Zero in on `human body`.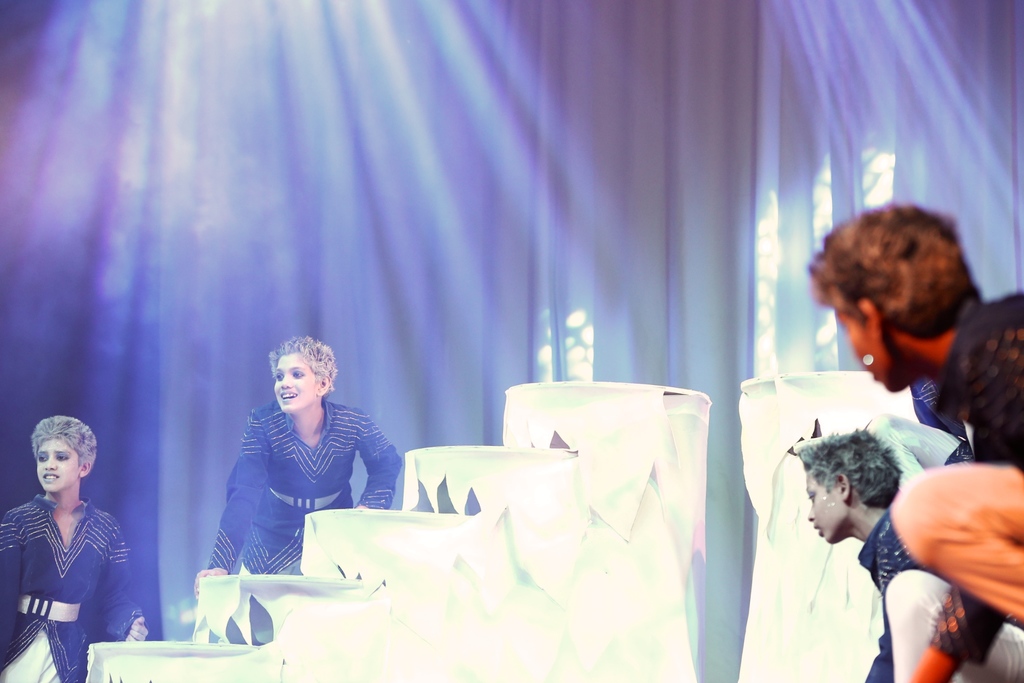
Zeroed in: box(186, 336, 405, 599).
